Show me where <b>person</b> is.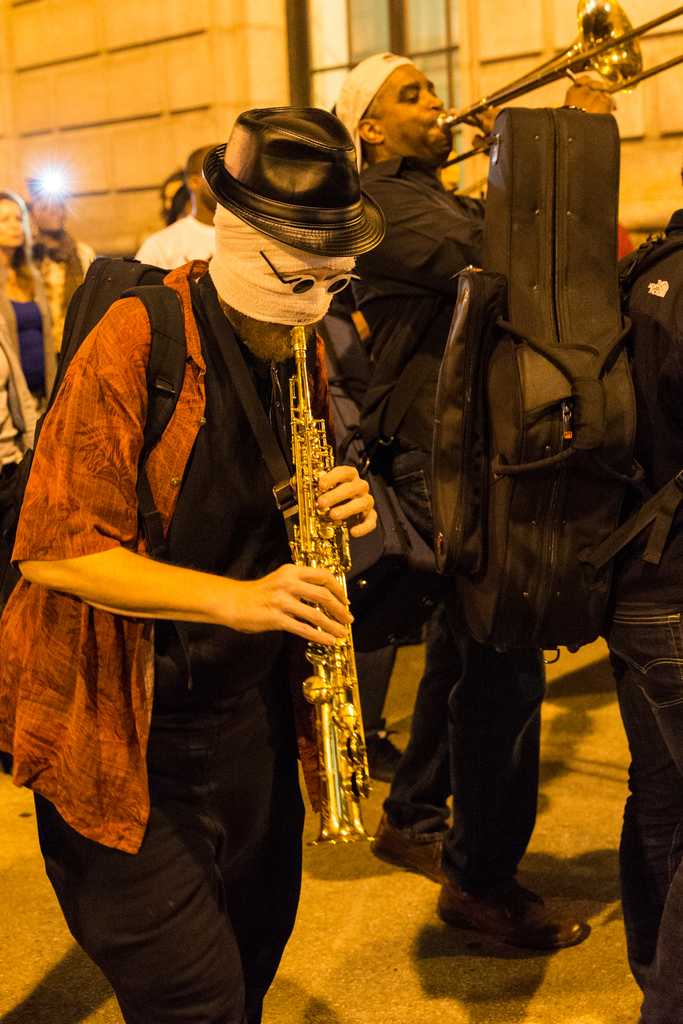
<b>person</b> is at [x1=330, y1=45, x2=616, y2=900].
